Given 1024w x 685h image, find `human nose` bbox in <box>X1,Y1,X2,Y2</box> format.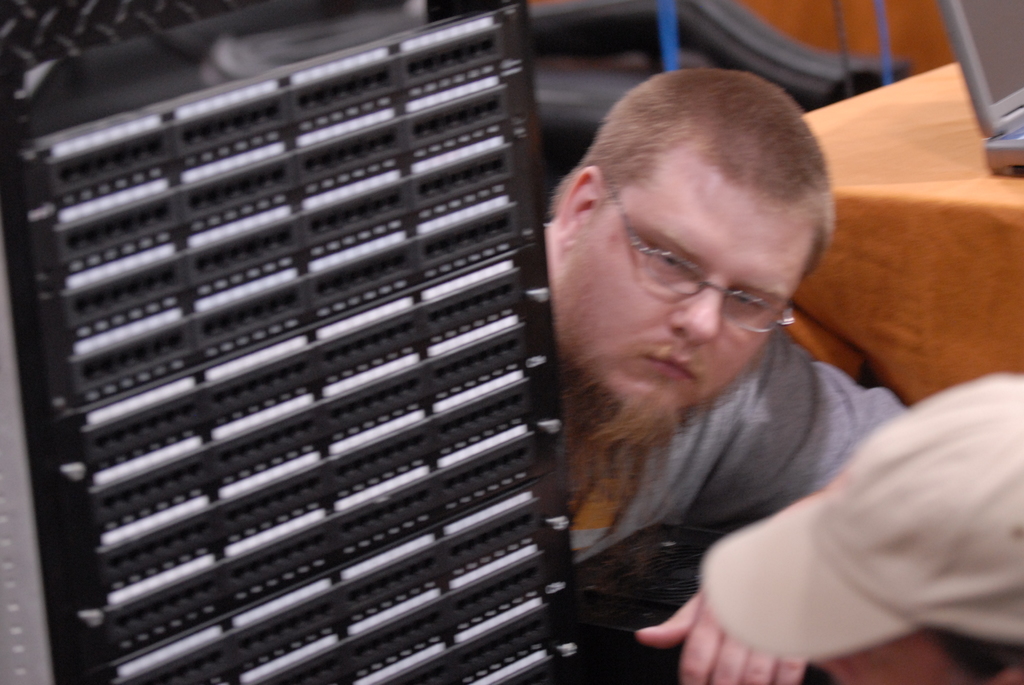
<box>668,279,720,343</box>.
